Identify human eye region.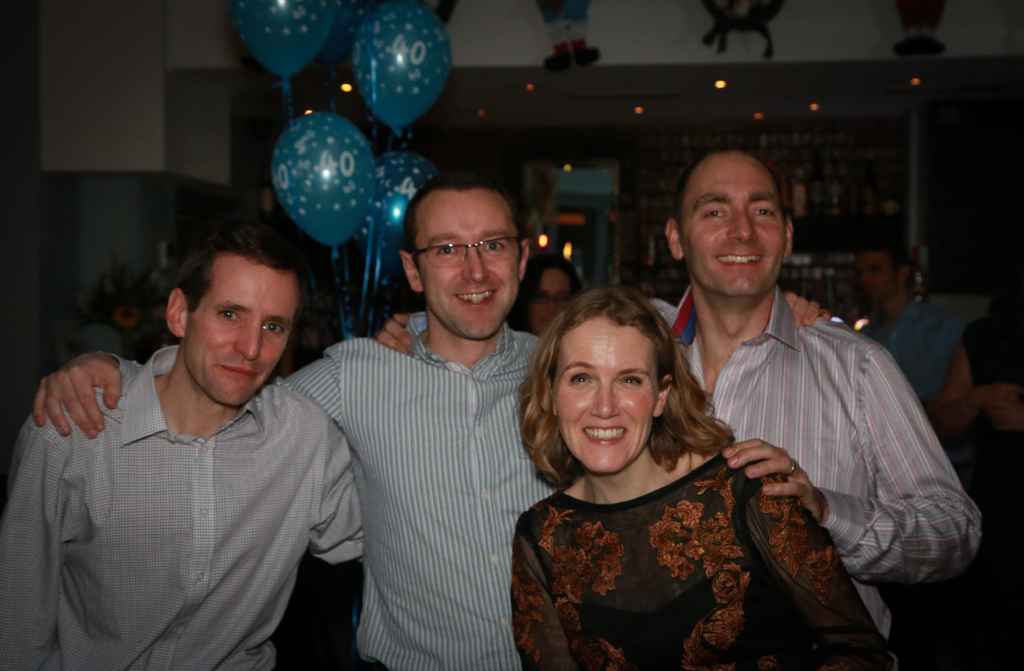
Region: BBox(751, 206, 778, 217).
